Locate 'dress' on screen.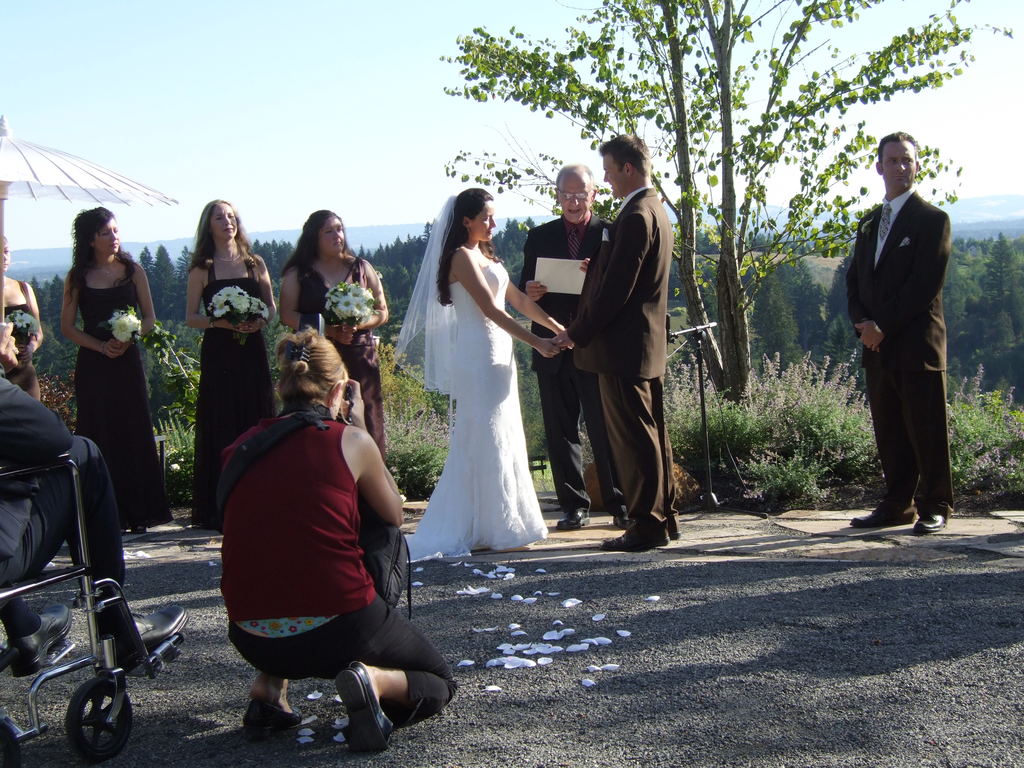
On screen at 403, 262, 546, 558.
